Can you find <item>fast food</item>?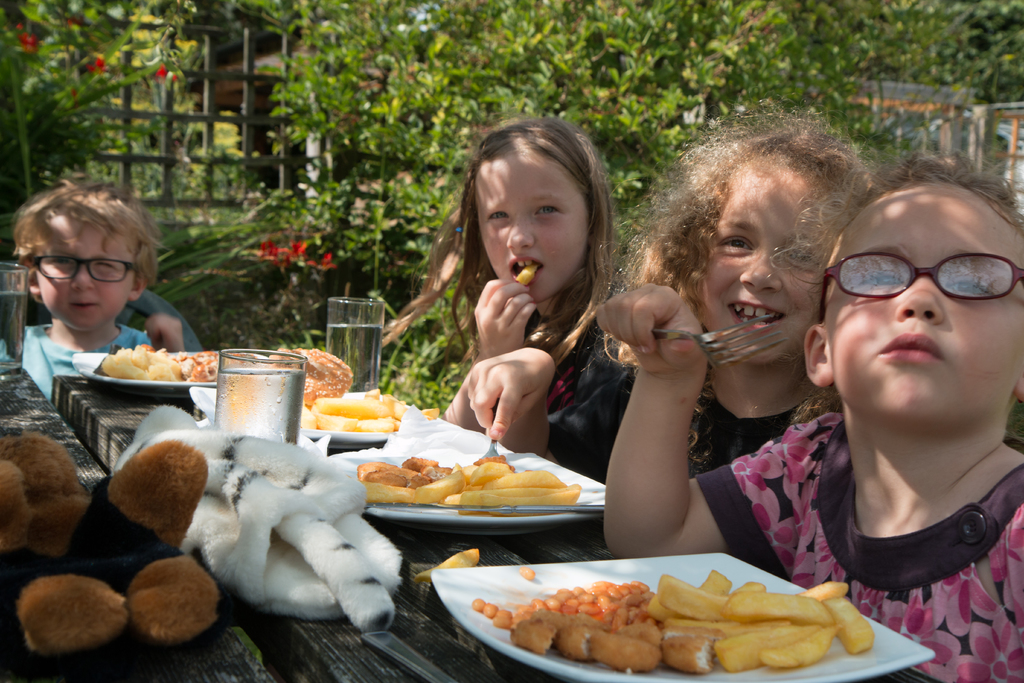
Yes, bounding box: x1=419, y1=545, x2=480, y2=582.
